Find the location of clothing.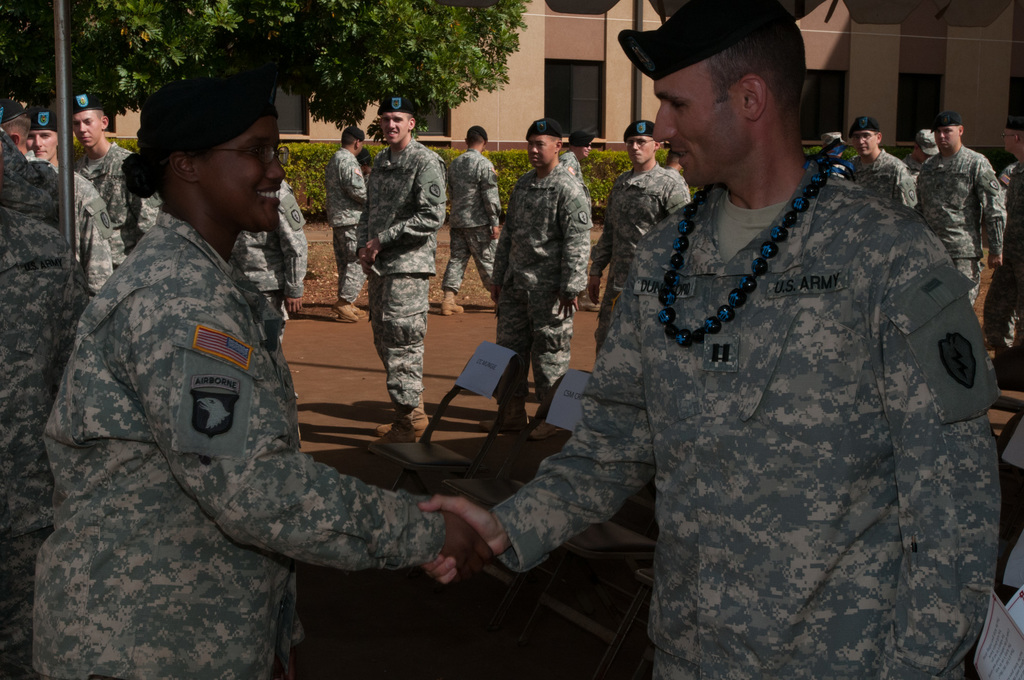
Location: pyautogui.locateOnScreen(0, 134, 77, 550).
